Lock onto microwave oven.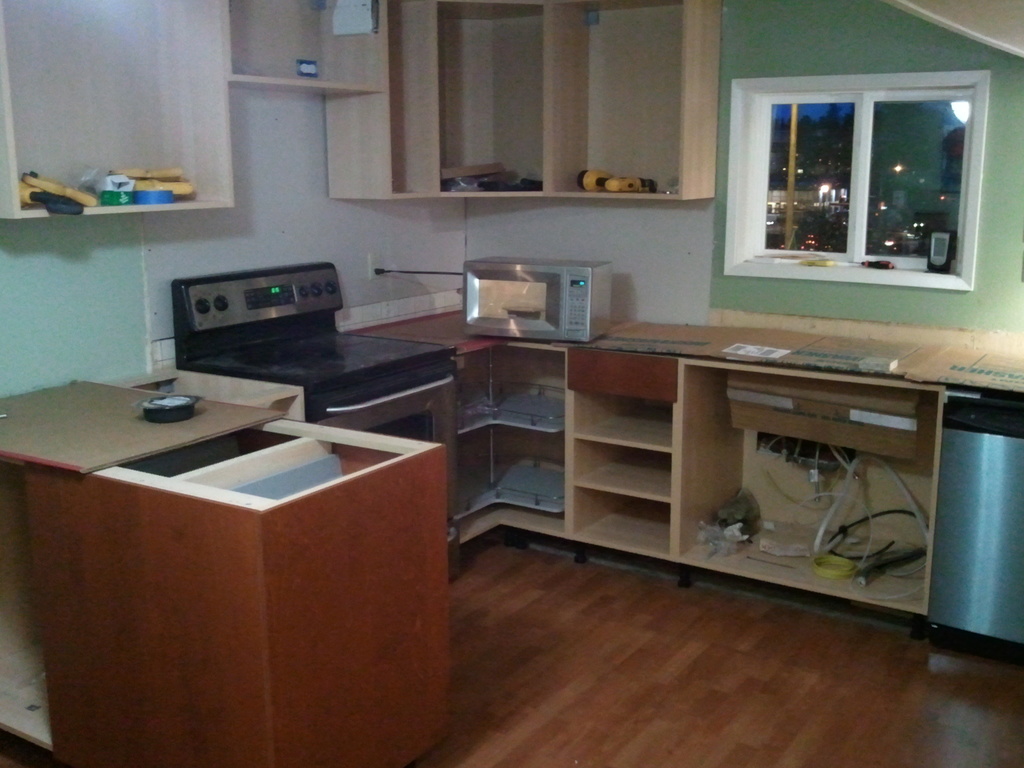
Locked: <bbox>459, 250, 604, 346</bbox>.
